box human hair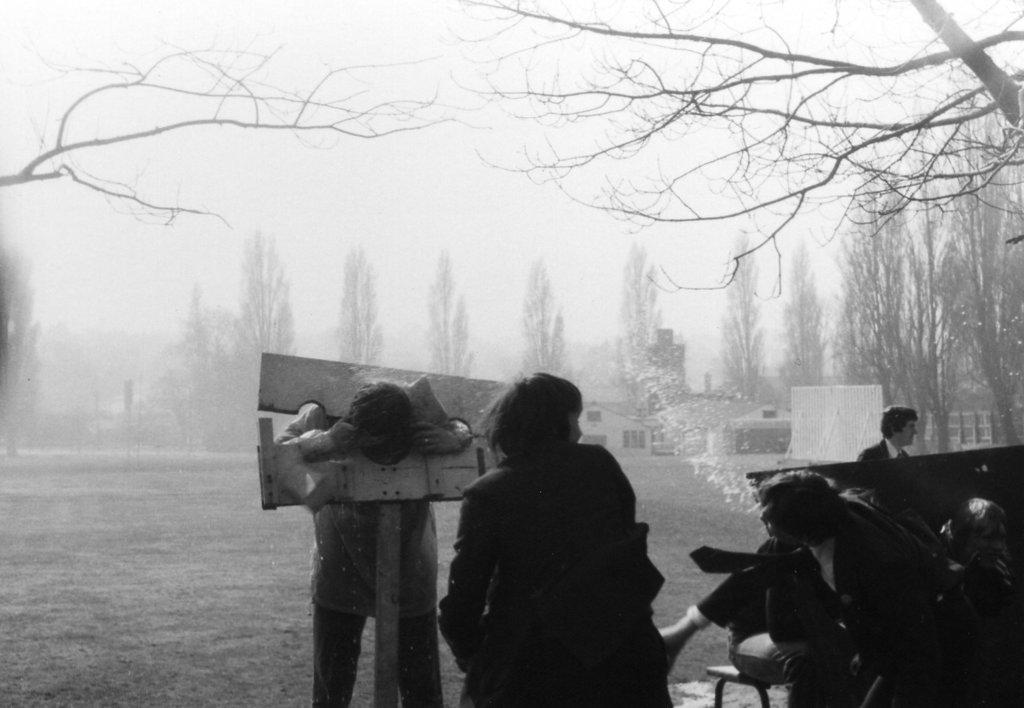
{"x1": 473, "y1": 368, "x2": 589, "y2": 468}
